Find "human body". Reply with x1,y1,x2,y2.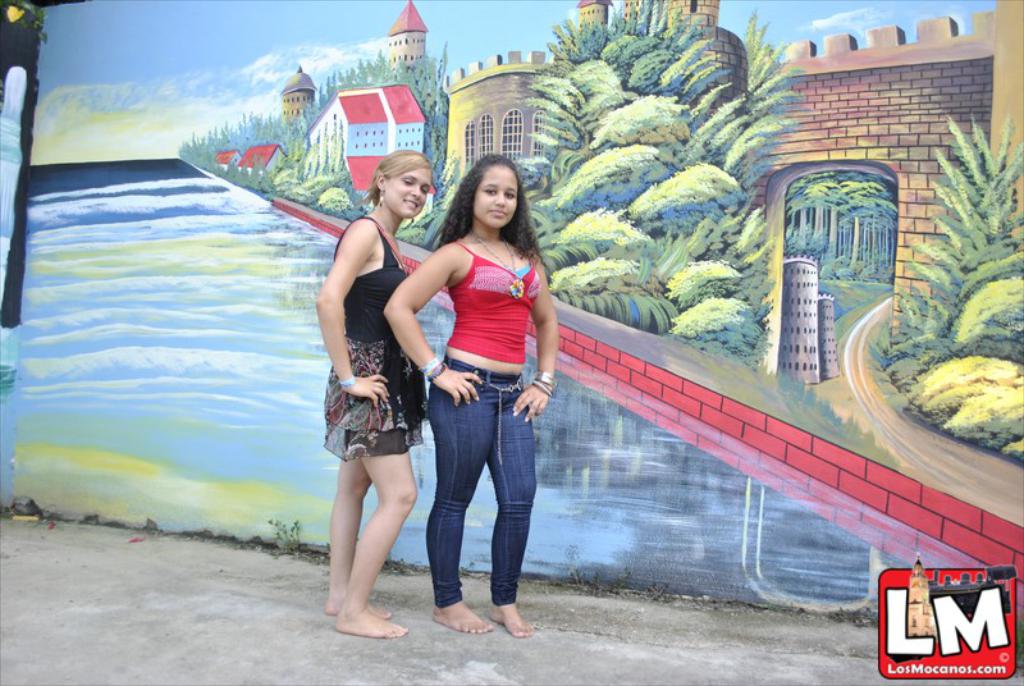
380,147,556,636.
